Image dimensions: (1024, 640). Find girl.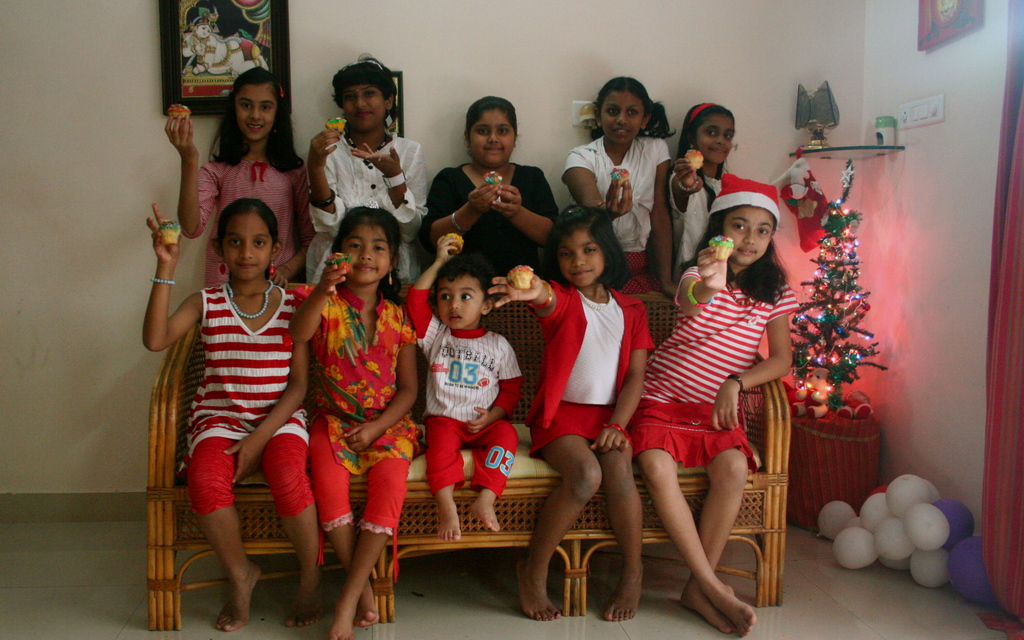
left=425, top=94, right=559, bottom=287.
